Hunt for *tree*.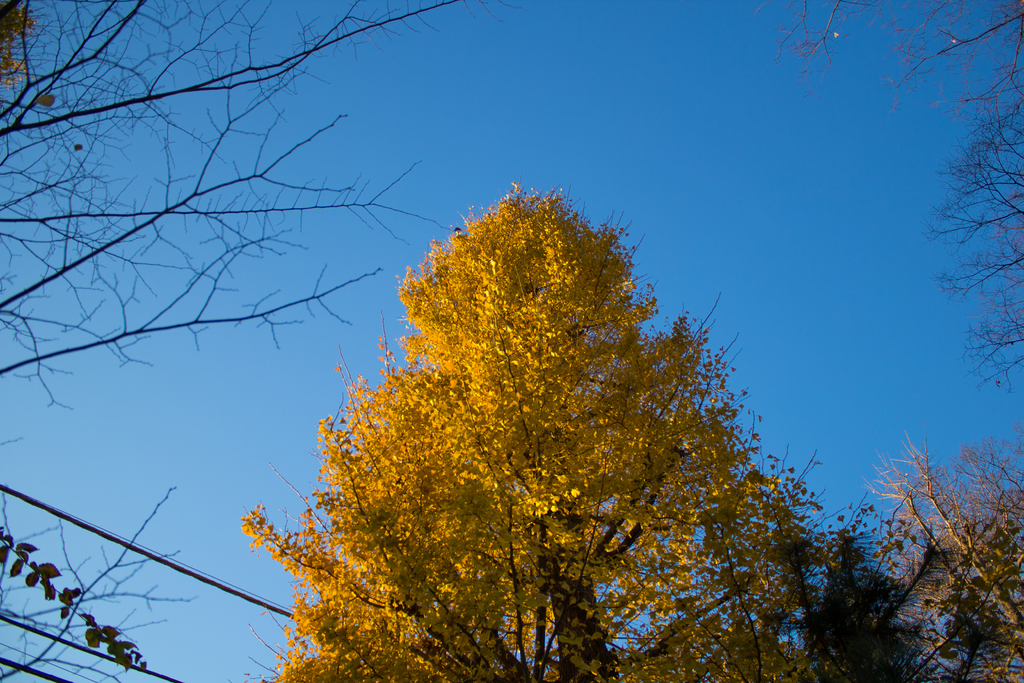
Hunted down at bbox=[0, 0, 550, 682].
